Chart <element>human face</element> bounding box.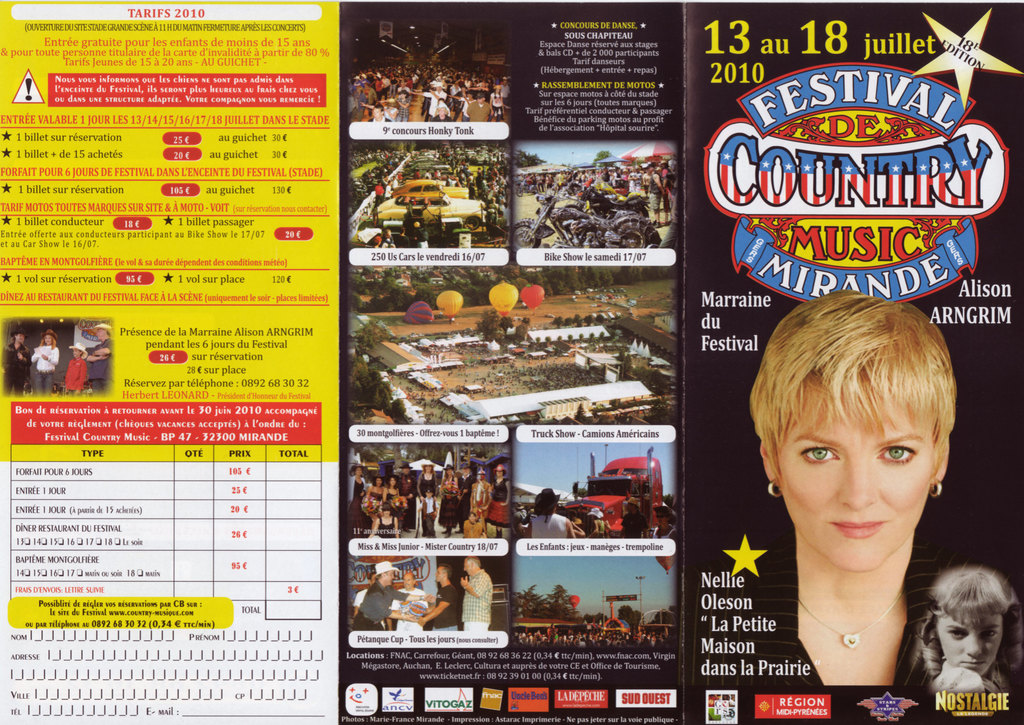
Charted: (x1=7, y1=331, x2=28, y2=343).
